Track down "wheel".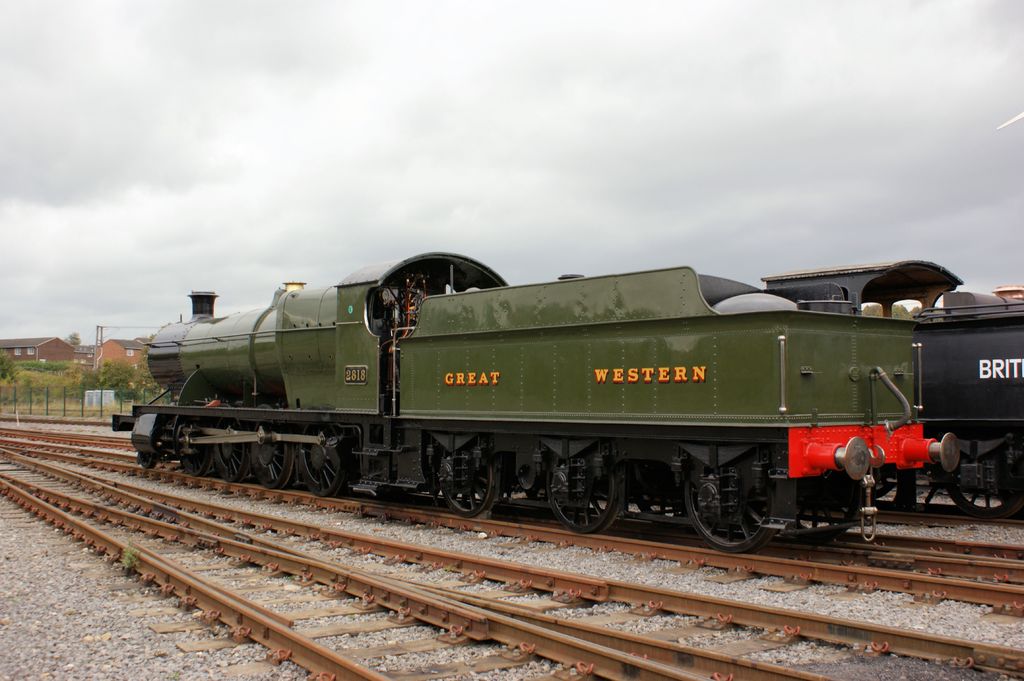
Tracked to region(438, 452, 500, 517).
